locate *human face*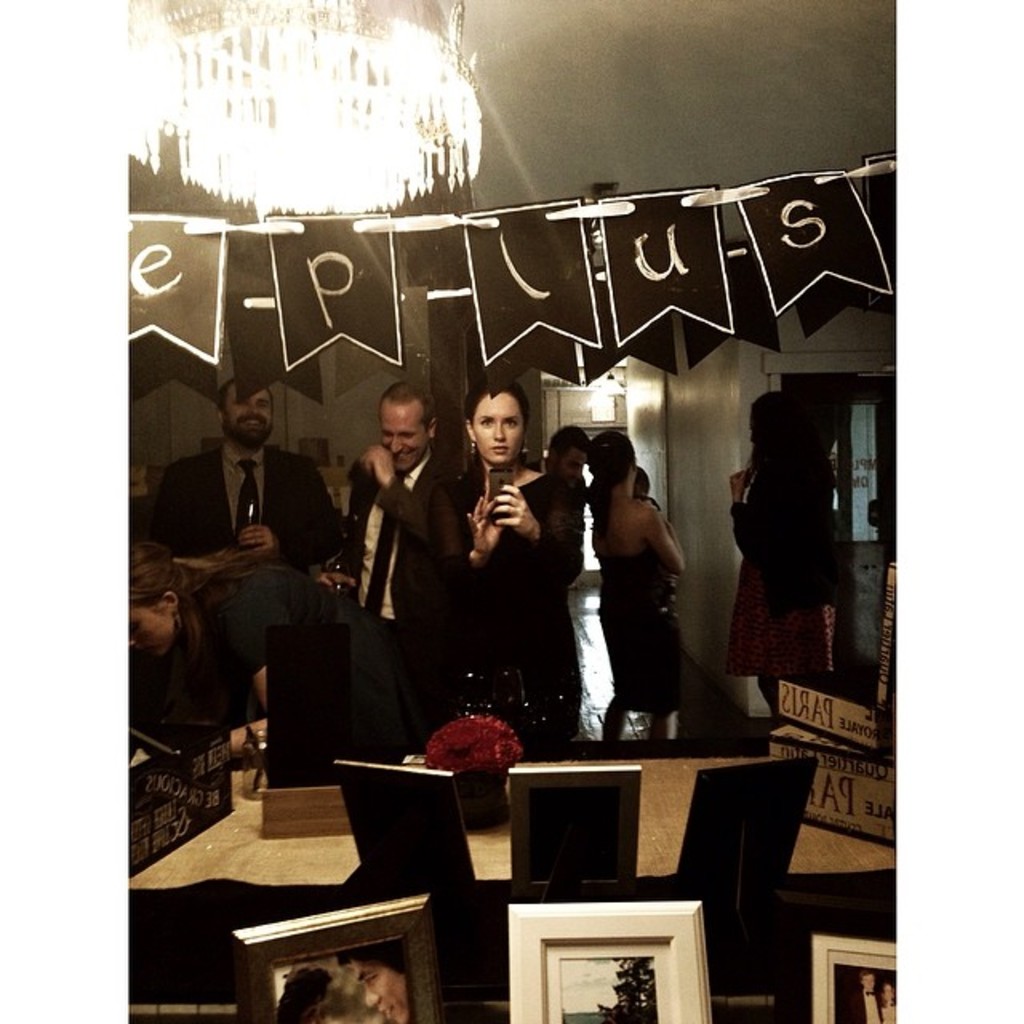
pyautogui.locateOnScreen(549, 435, 597, 472)
